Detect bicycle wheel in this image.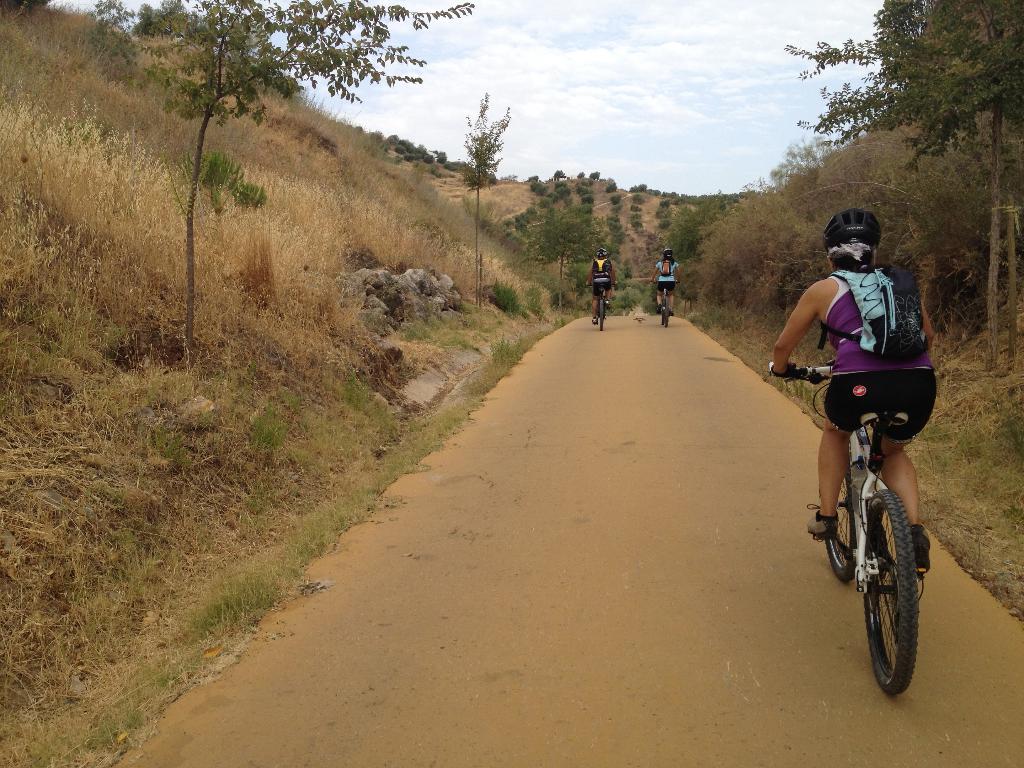
Detection: x1=859, y1=492, x2=922, y2=698.
